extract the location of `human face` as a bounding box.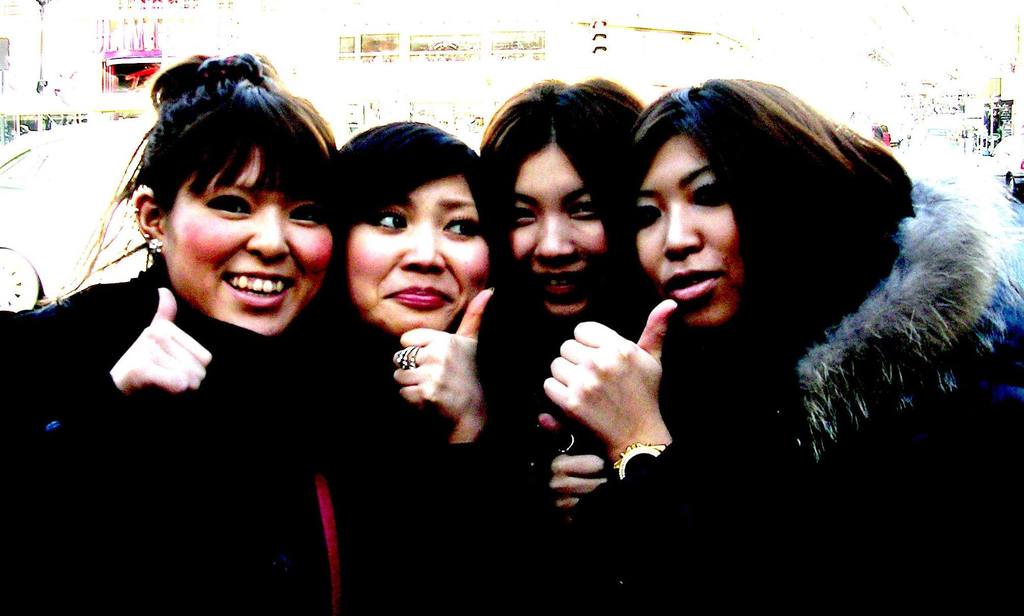
(345,175,490,342).
